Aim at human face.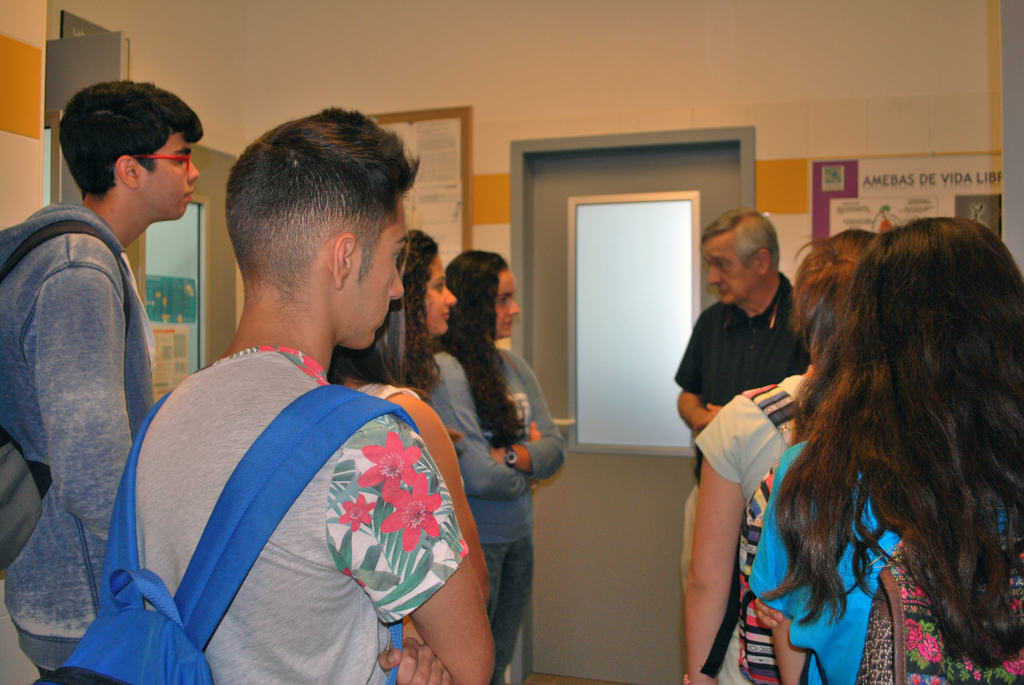
Aimed at locate(699, 241, 759, 306).
